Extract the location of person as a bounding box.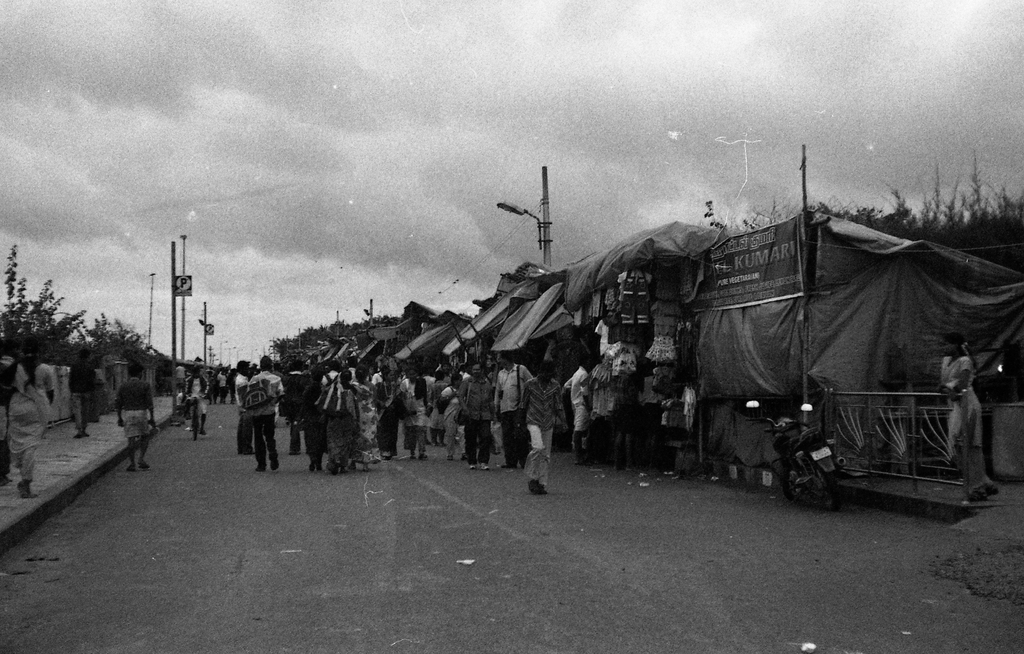
box(0, 343, 15, 483).
